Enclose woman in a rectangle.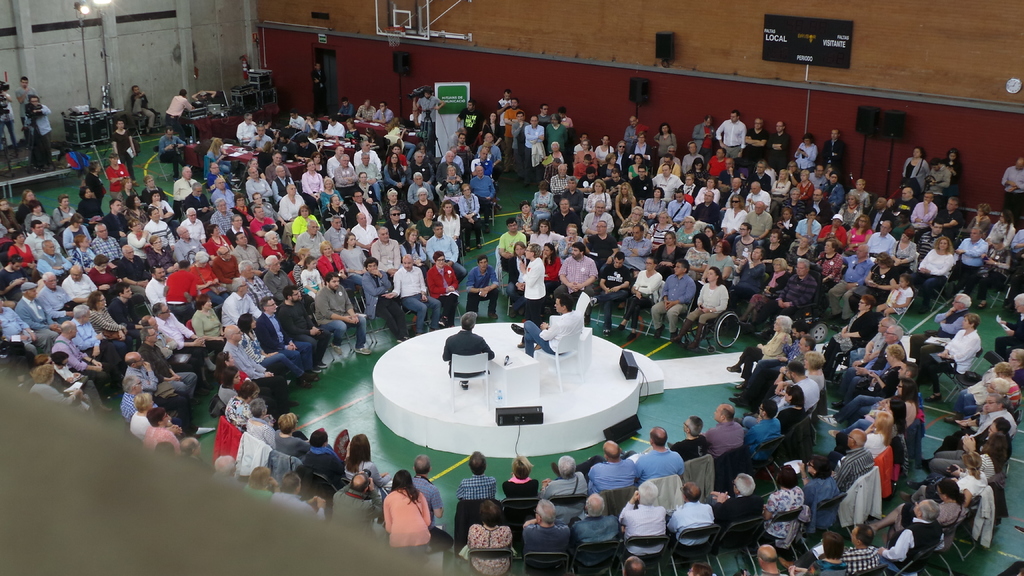
{"left": 458, "top": 179, "right": 484, "bottom": 252}.
